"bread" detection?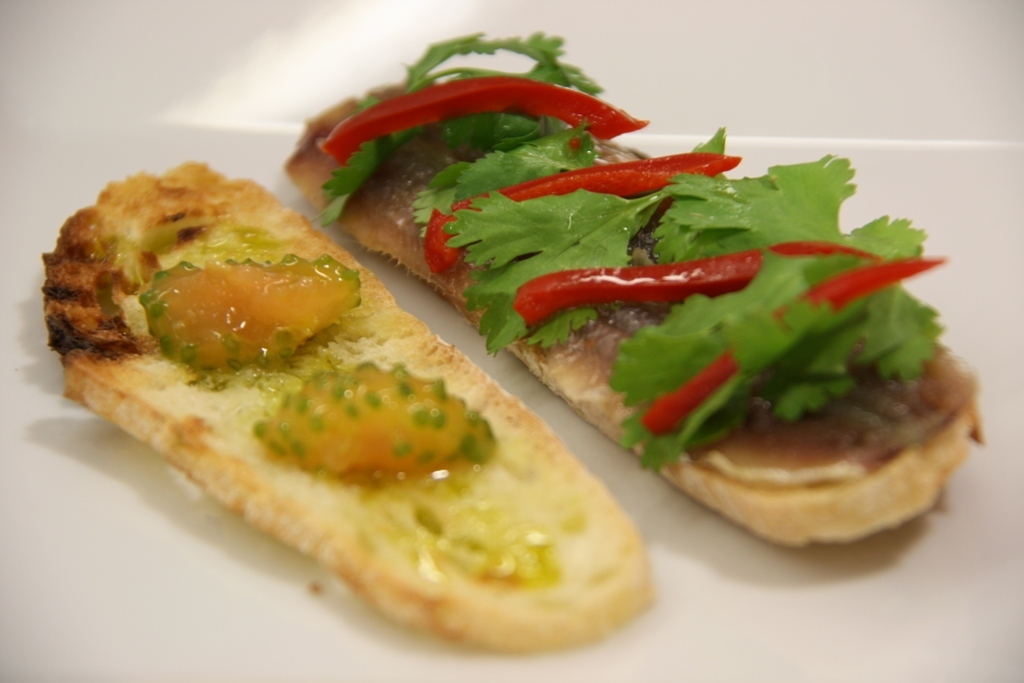
280:70:986:554
